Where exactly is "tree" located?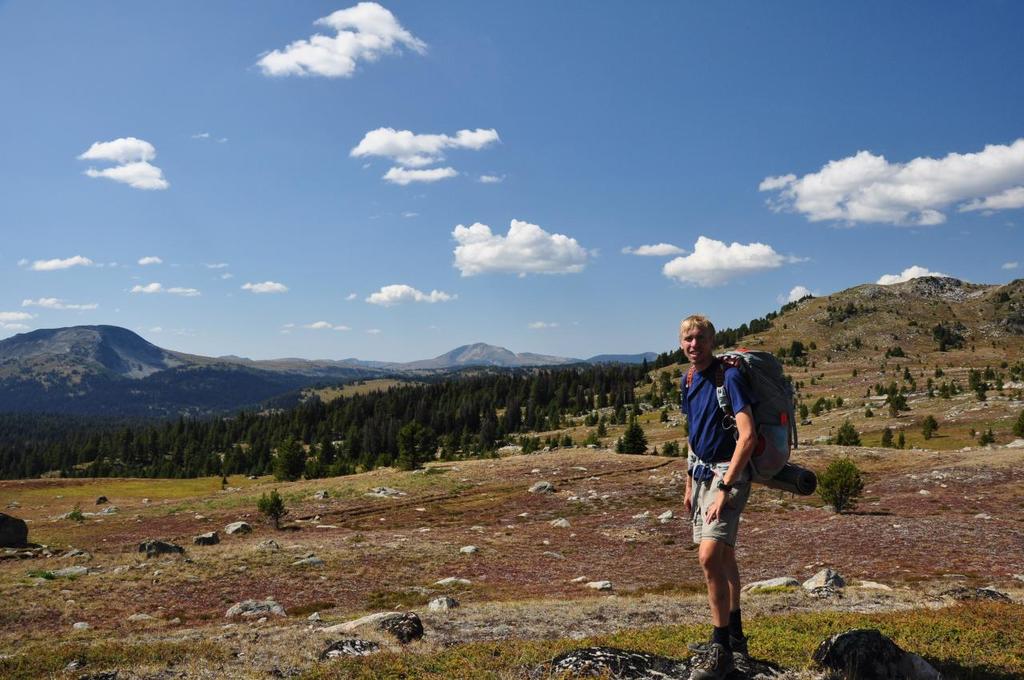
Its bounding box is <box>0,285,833,478</box>.
